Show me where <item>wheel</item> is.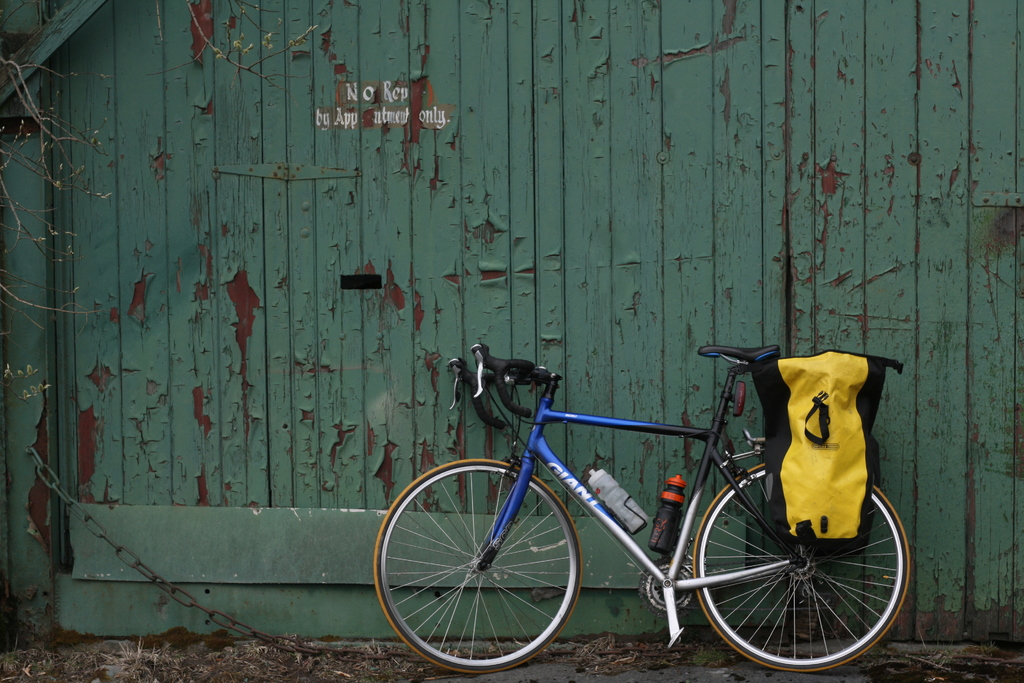
<item>wheel</item> is at rect(372, 457, 579, 678).
